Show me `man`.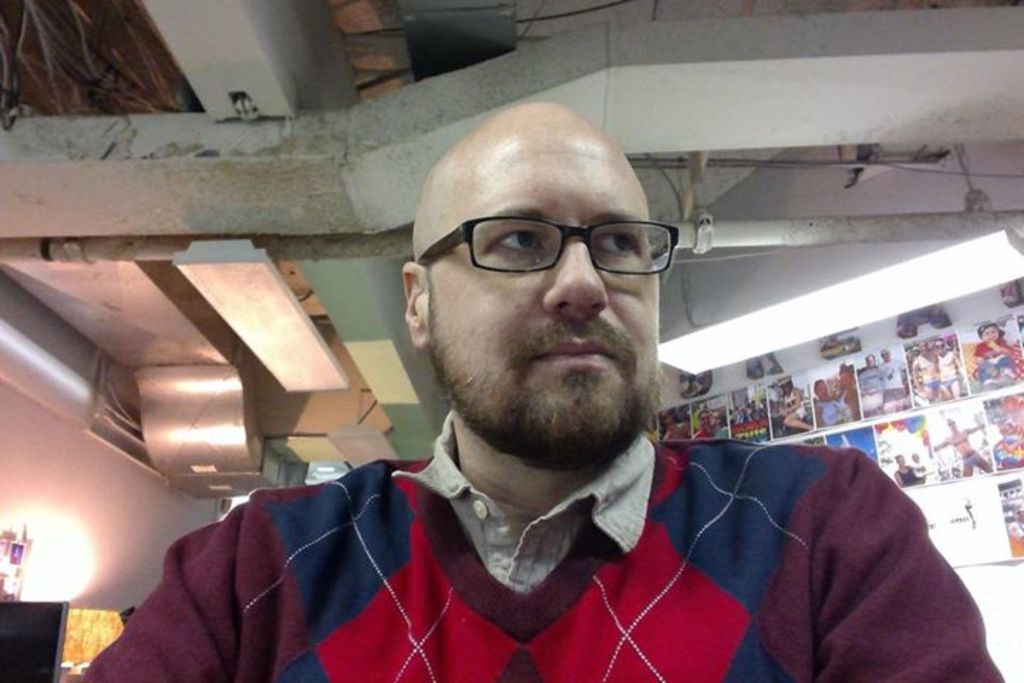
`man` is here: box(883, 350, 909, 414).
